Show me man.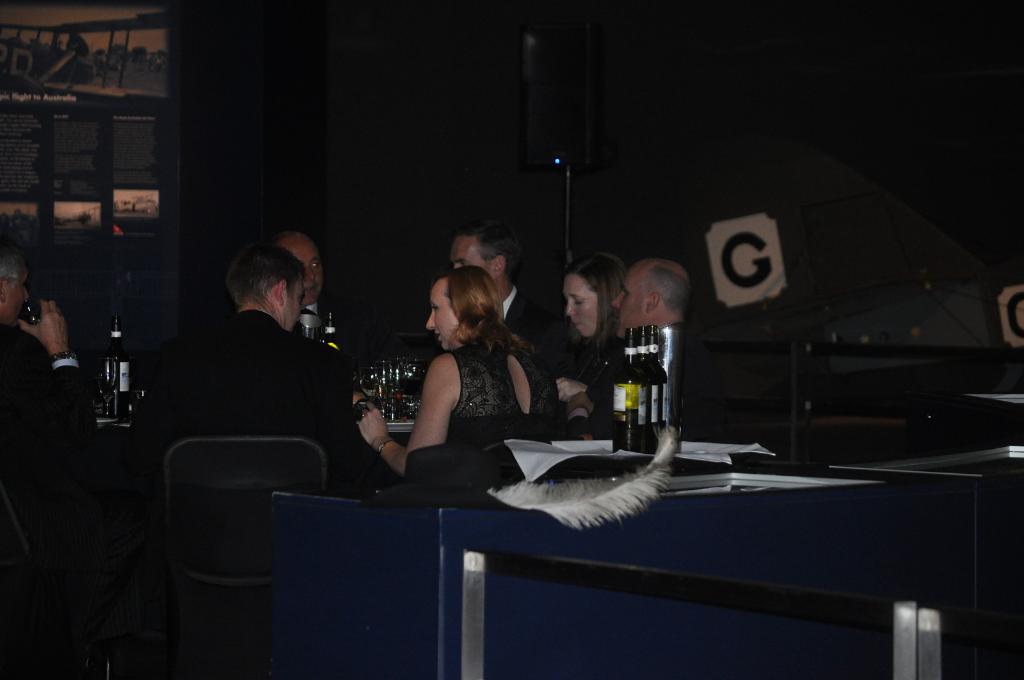
man is here: l=138, t=246, r=372, b=456.
